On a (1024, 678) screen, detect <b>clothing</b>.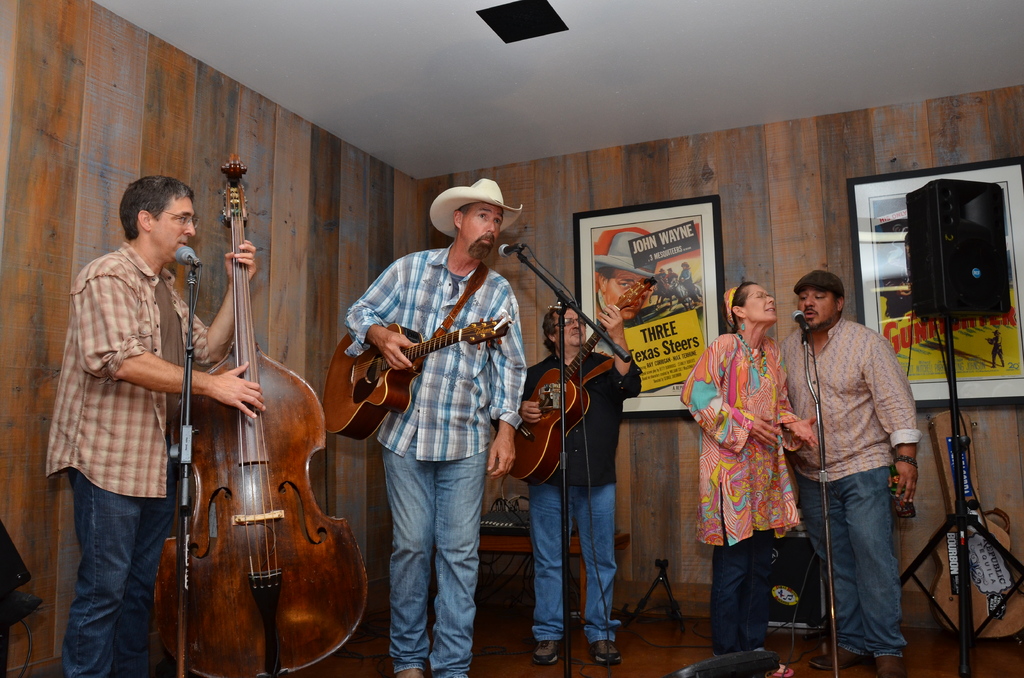
345, 244, 536, 677.
